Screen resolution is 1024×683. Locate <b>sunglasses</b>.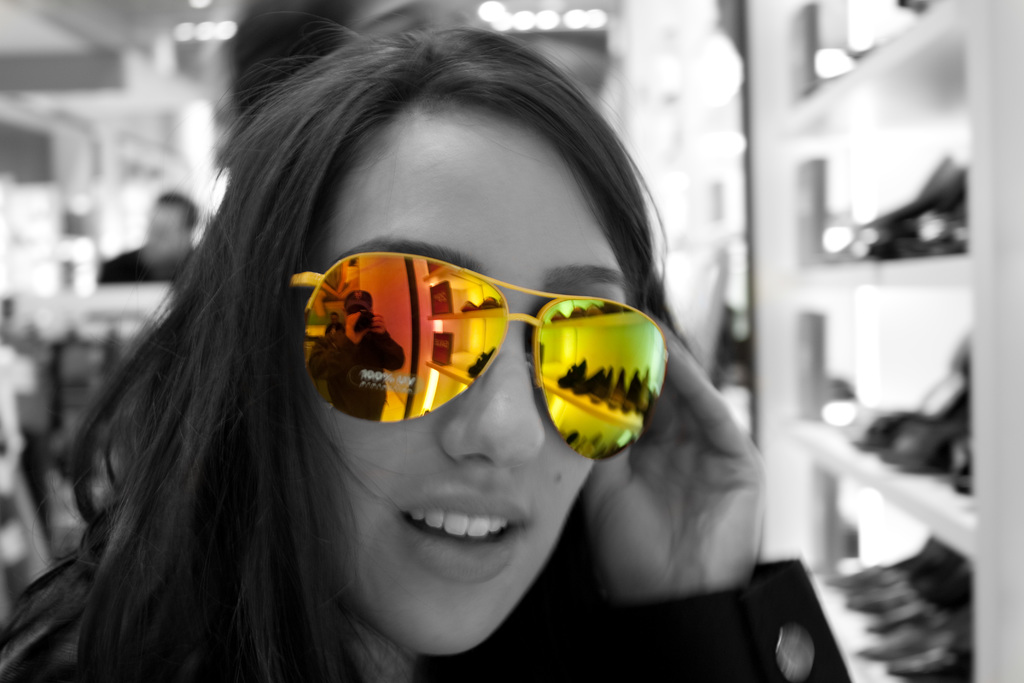
crop(292, 252, 670, 462).
